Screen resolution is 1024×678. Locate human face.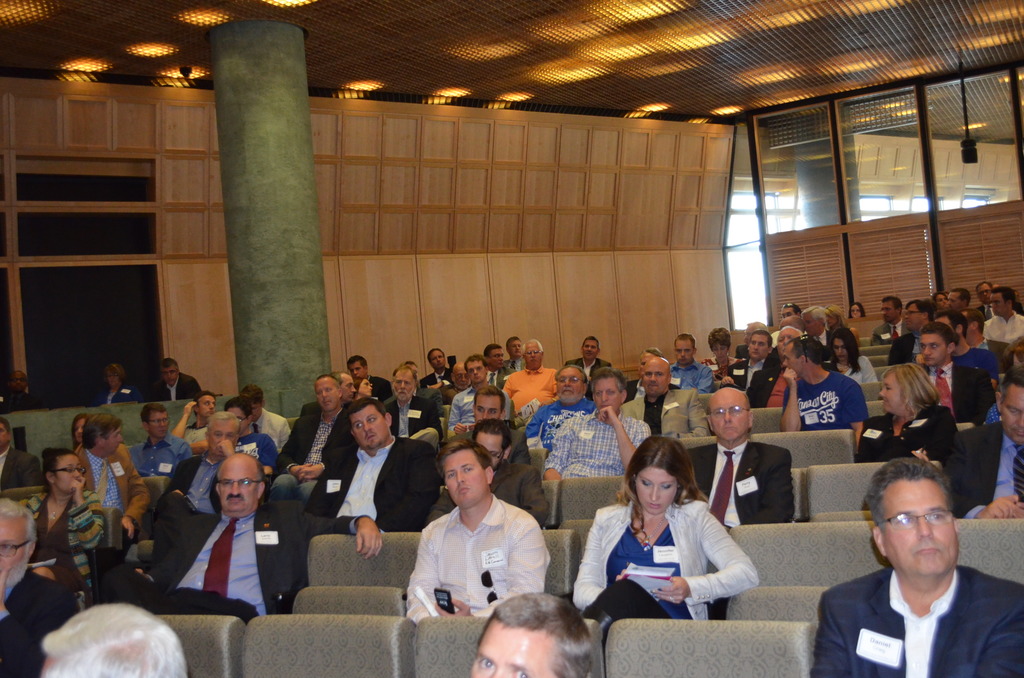
(472,622,550,677).
